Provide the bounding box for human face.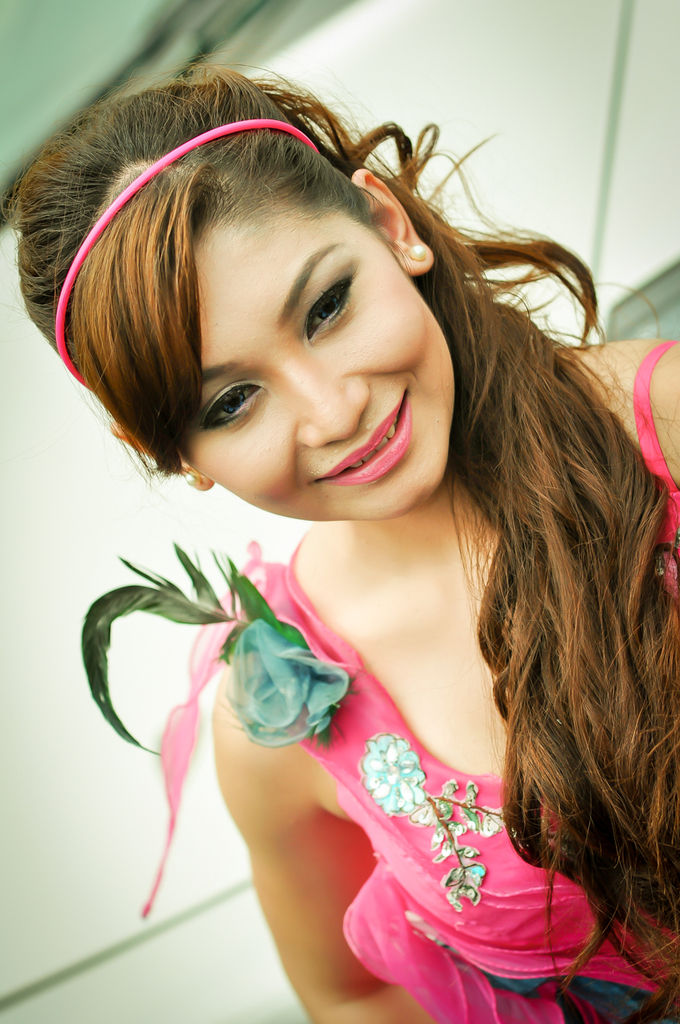
locate(174, 191, 456, 532).
